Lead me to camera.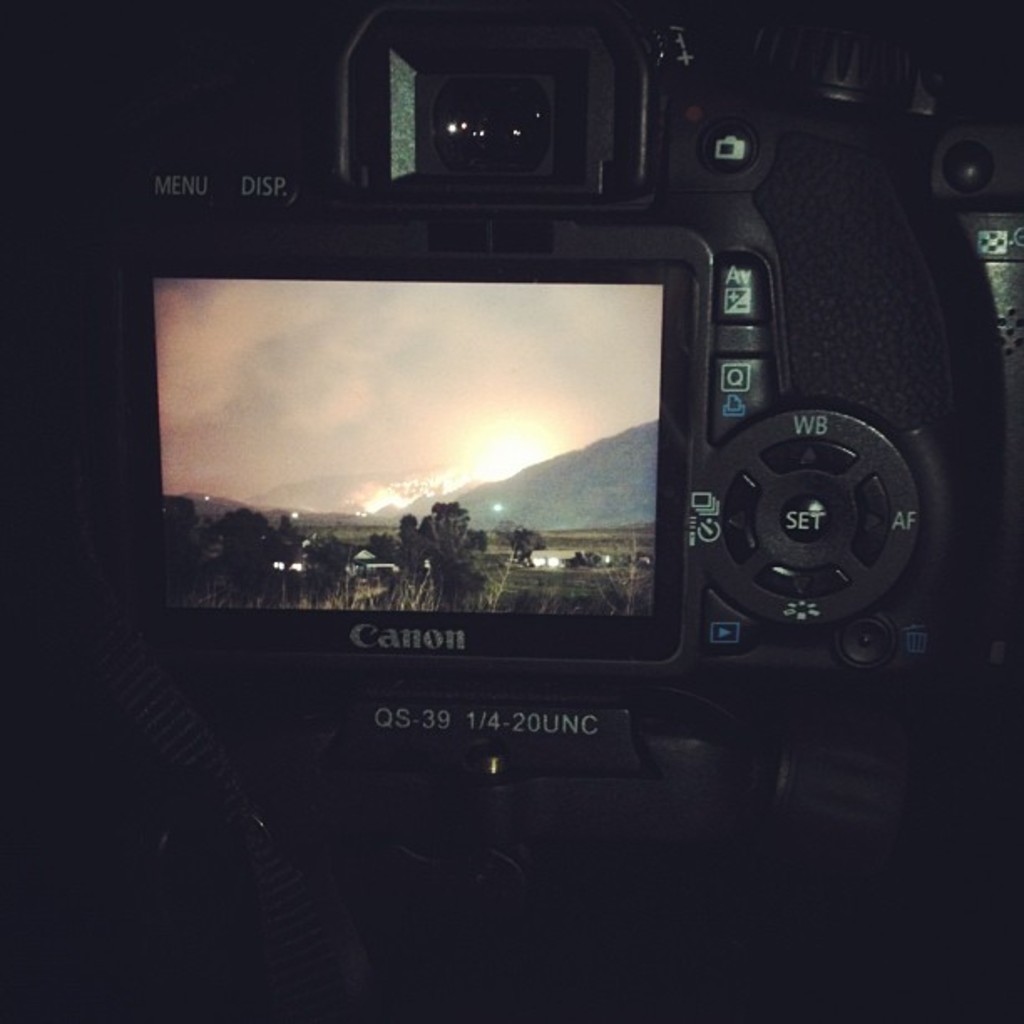
Lead to pyautogui.locateOnScreen(35, 0, 1021, 925).
